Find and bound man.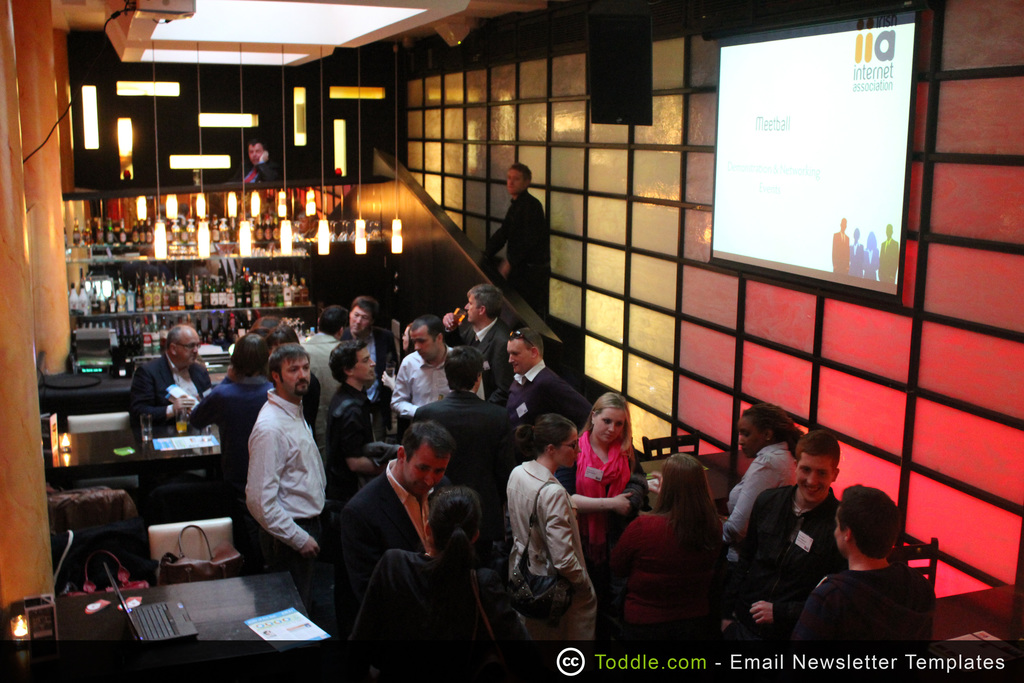
Bound: bbox=[342, 429, 454, 594].
